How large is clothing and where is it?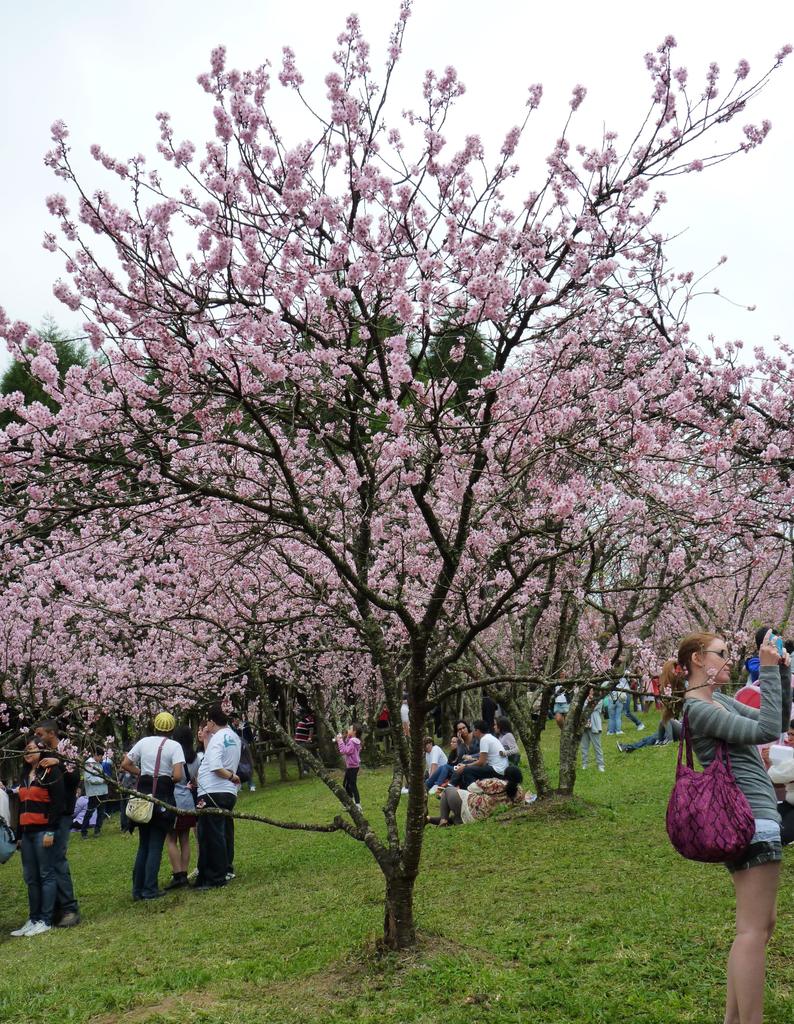
Bounding box: select_region(162, 774, 187, 826).
